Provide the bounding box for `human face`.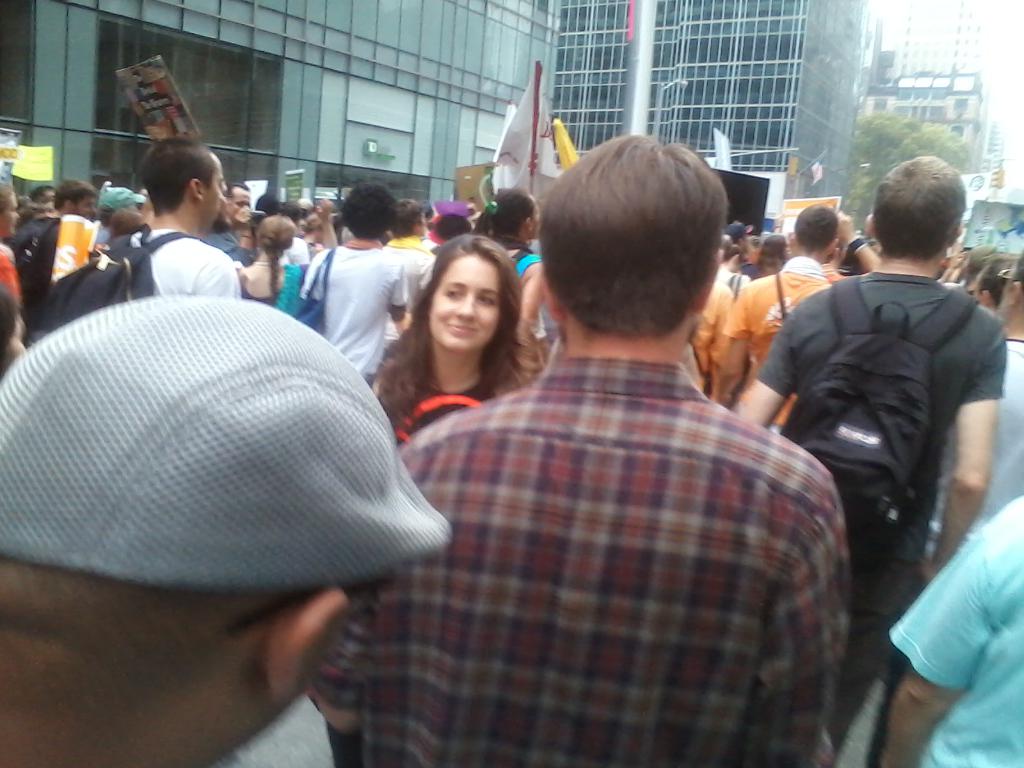
[0,191,20,240].
